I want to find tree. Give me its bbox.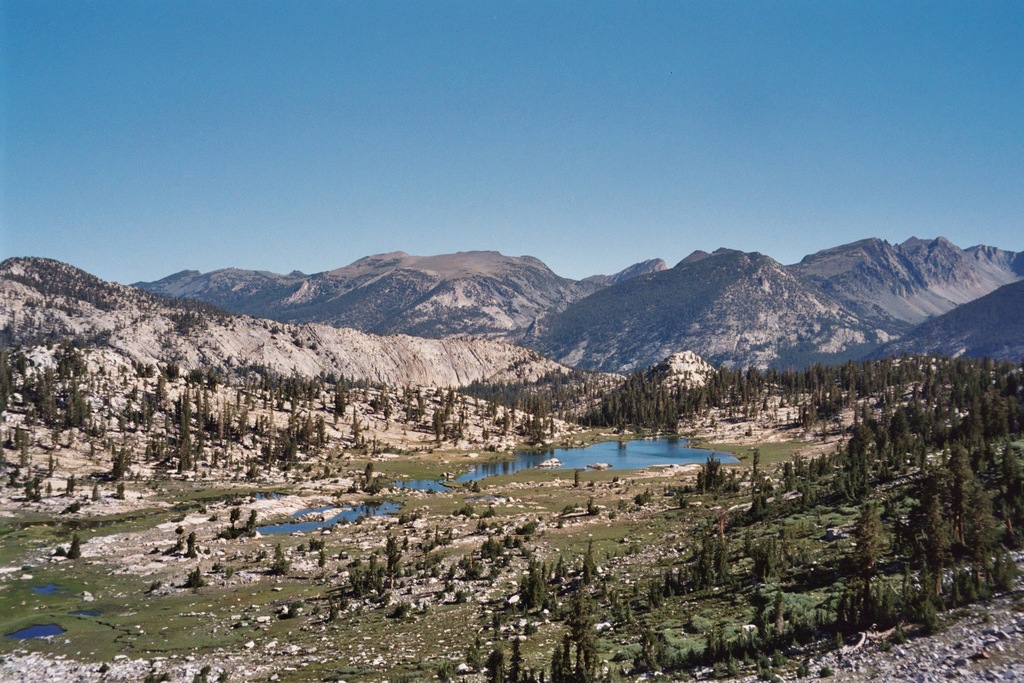
<region>311, 341, 317, 349</region>.
